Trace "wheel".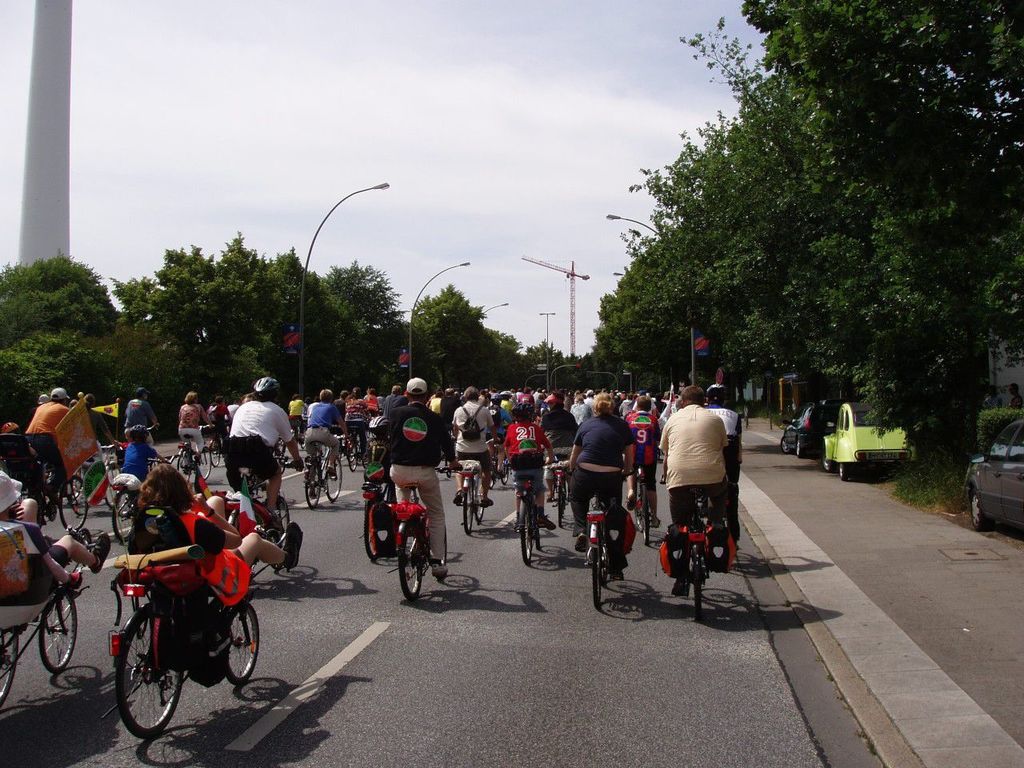
Traced to x1=14 y1=486 x2=41 y2=529.
